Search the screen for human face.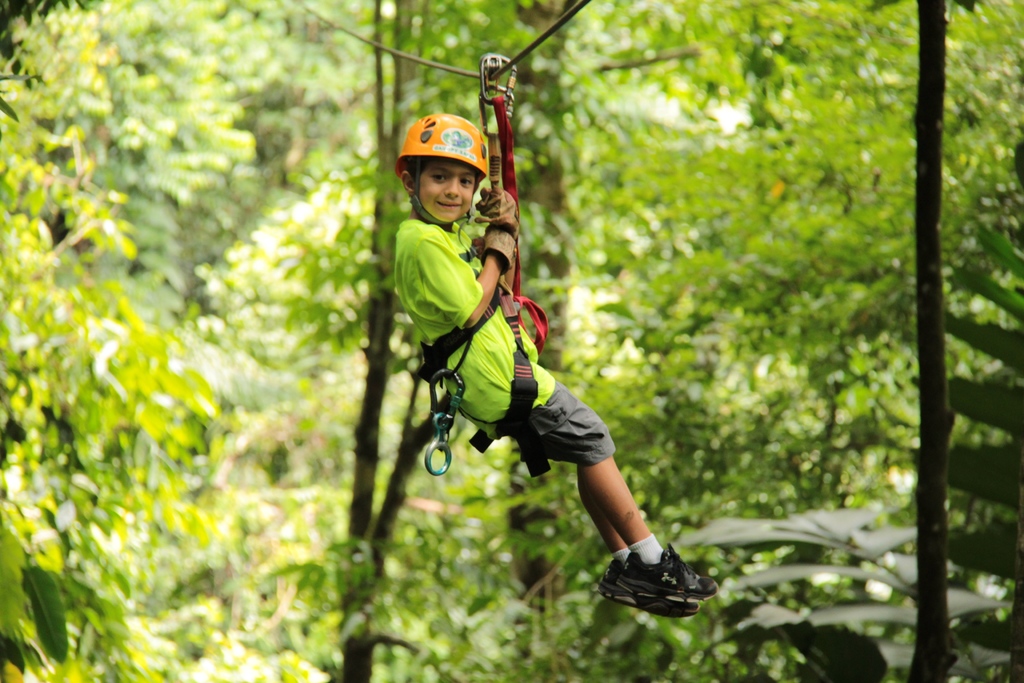
Found at locate(417, 160, 477, 222).
